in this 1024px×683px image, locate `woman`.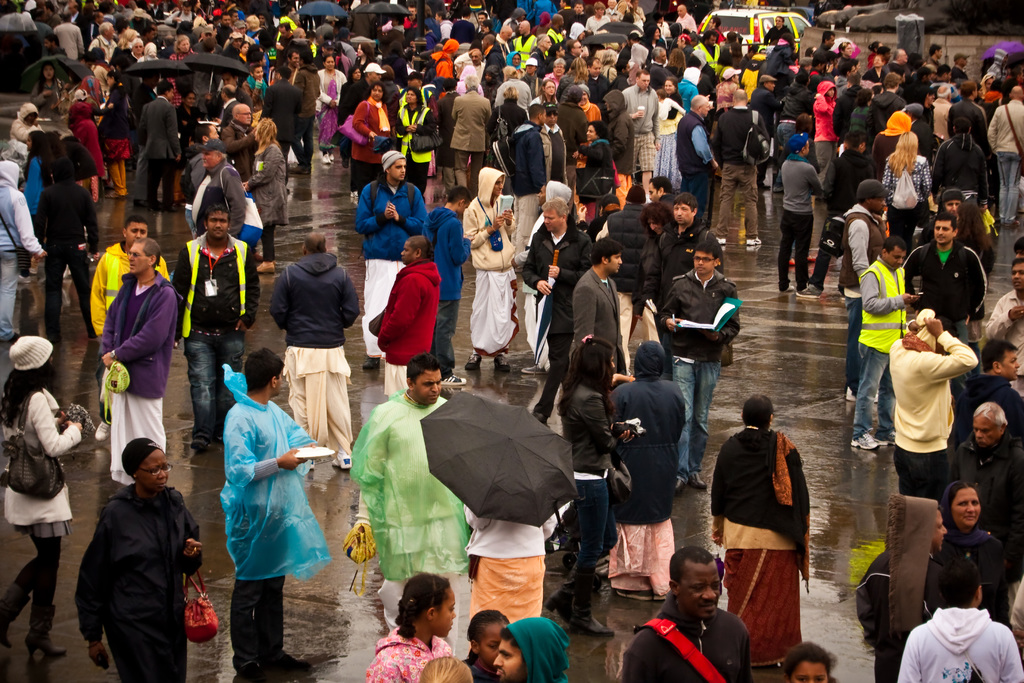
Bounding box: <box>16,124,55,281</box>.
